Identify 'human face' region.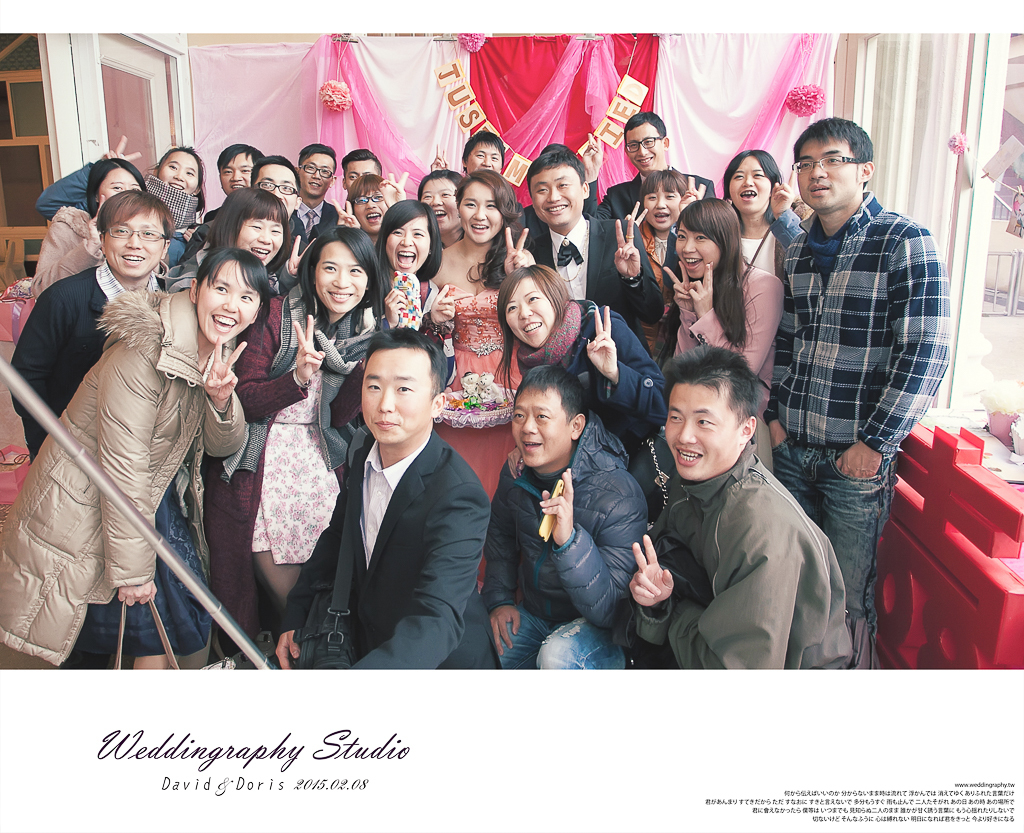
Region: Rect(674, 223, 722, 279).
